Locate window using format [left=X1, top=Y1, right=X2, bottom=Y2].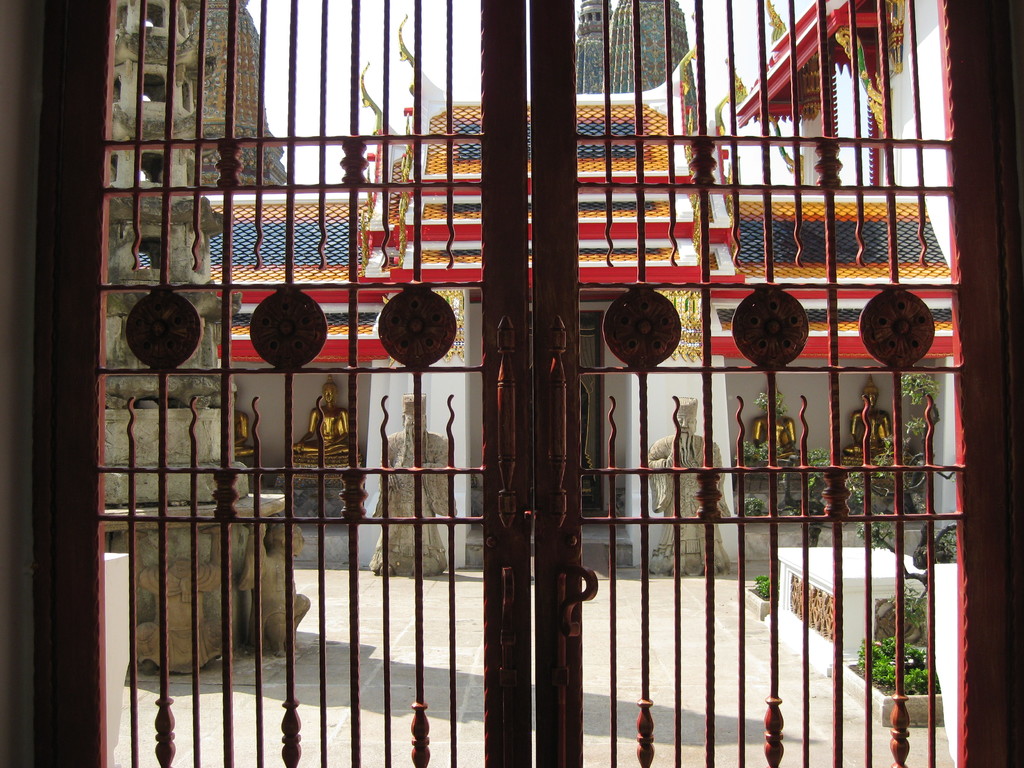
[left=181, top=77, right=194, bottom=114].
